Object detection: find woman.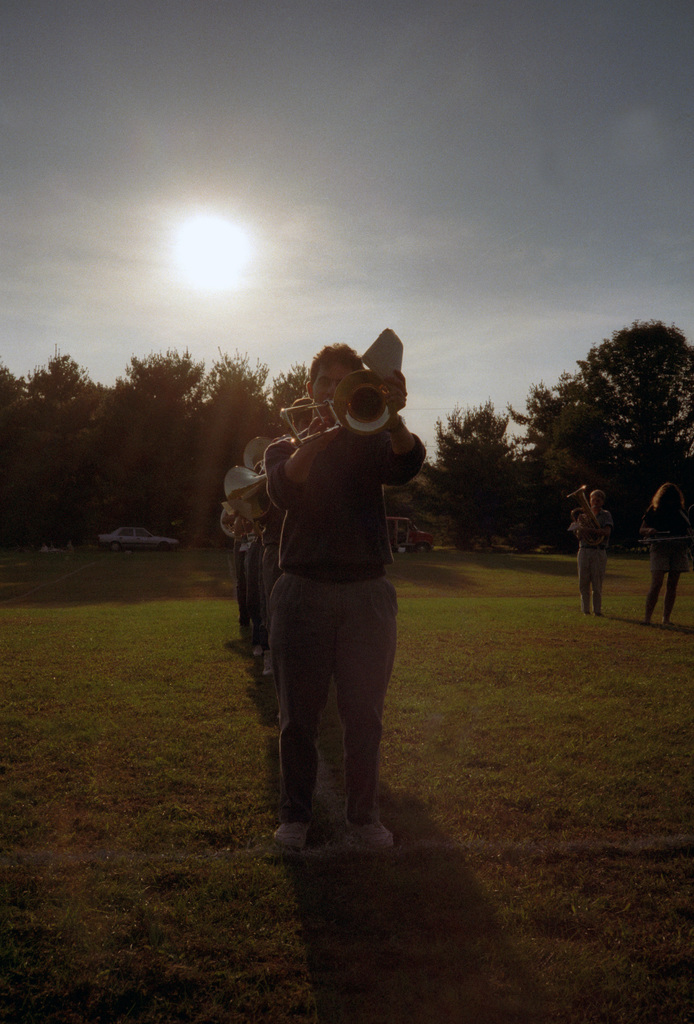
bbox(631, 477, 693, 634).
